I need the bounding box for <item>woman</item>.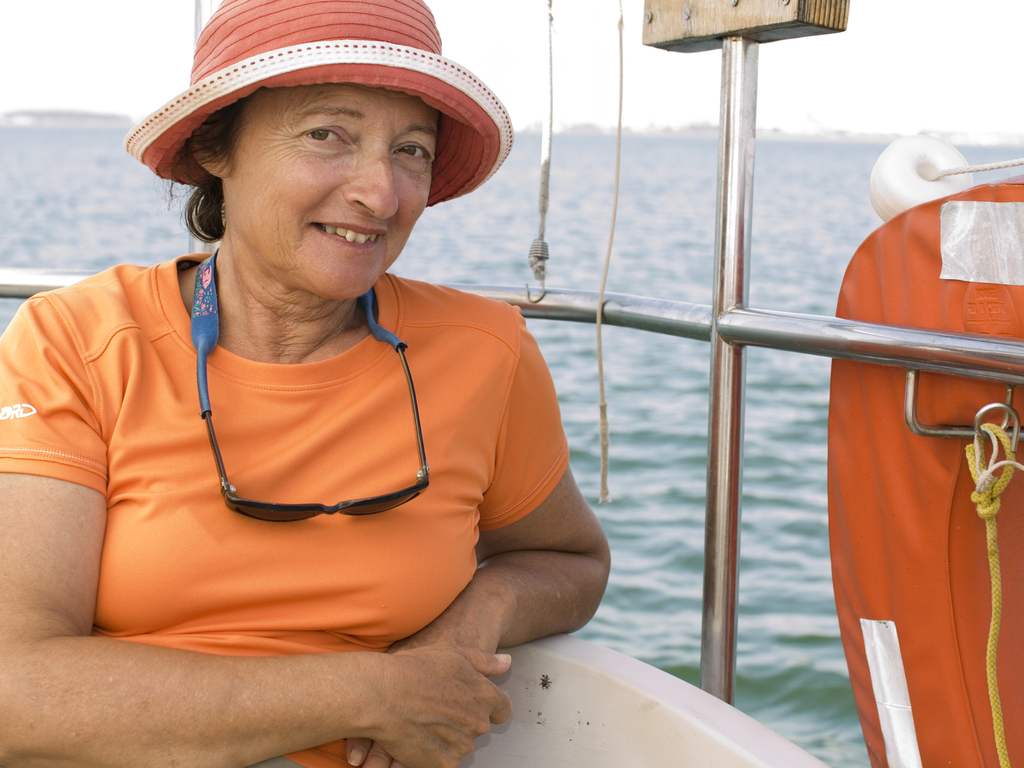
Here it is: bbox=(0, 0, 618, 767).
